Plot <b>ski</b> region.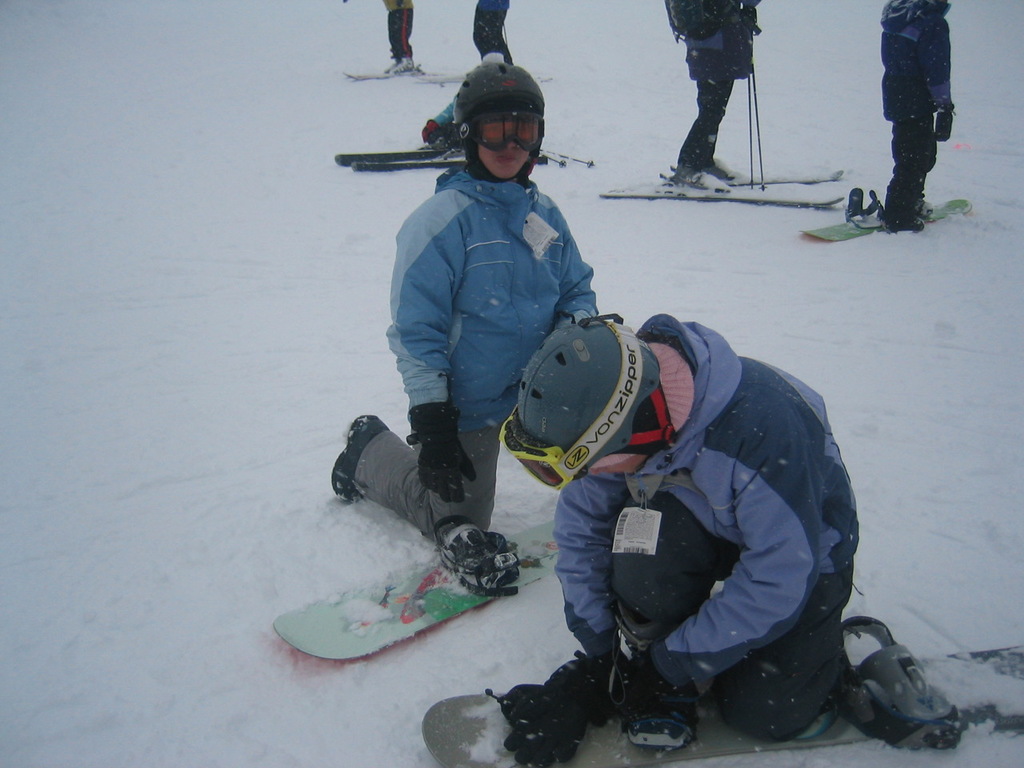
Plotted at <region>435, 63, 463, 85</region>.
